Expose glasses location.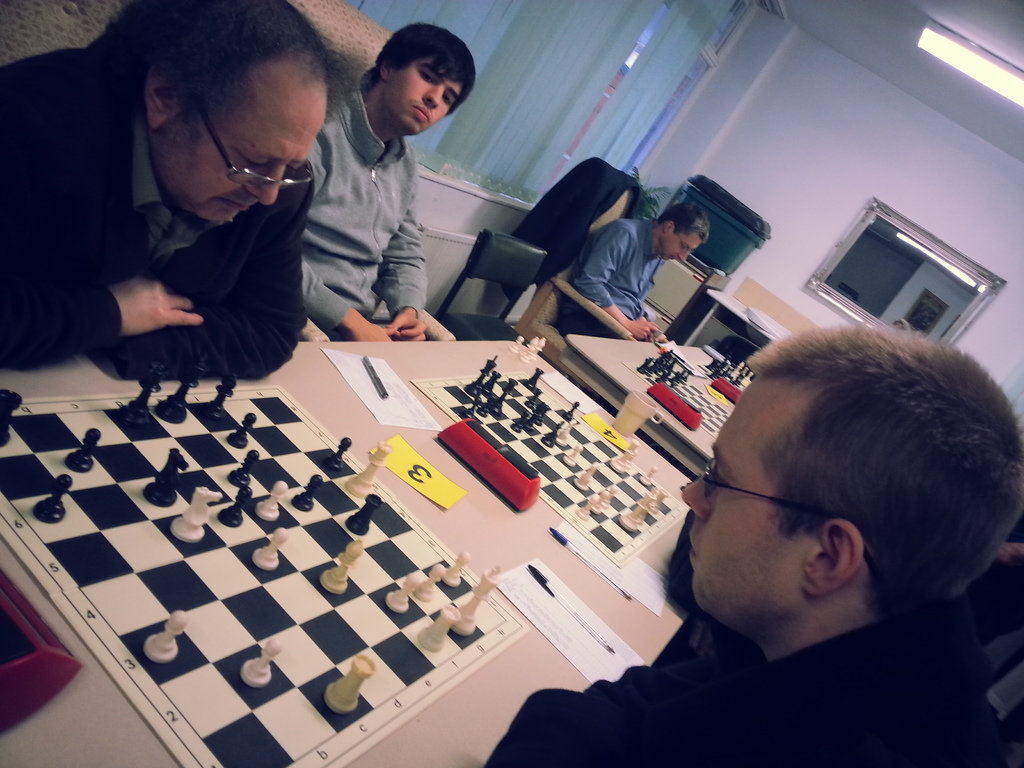
Exposed at (189,87,317,194).
